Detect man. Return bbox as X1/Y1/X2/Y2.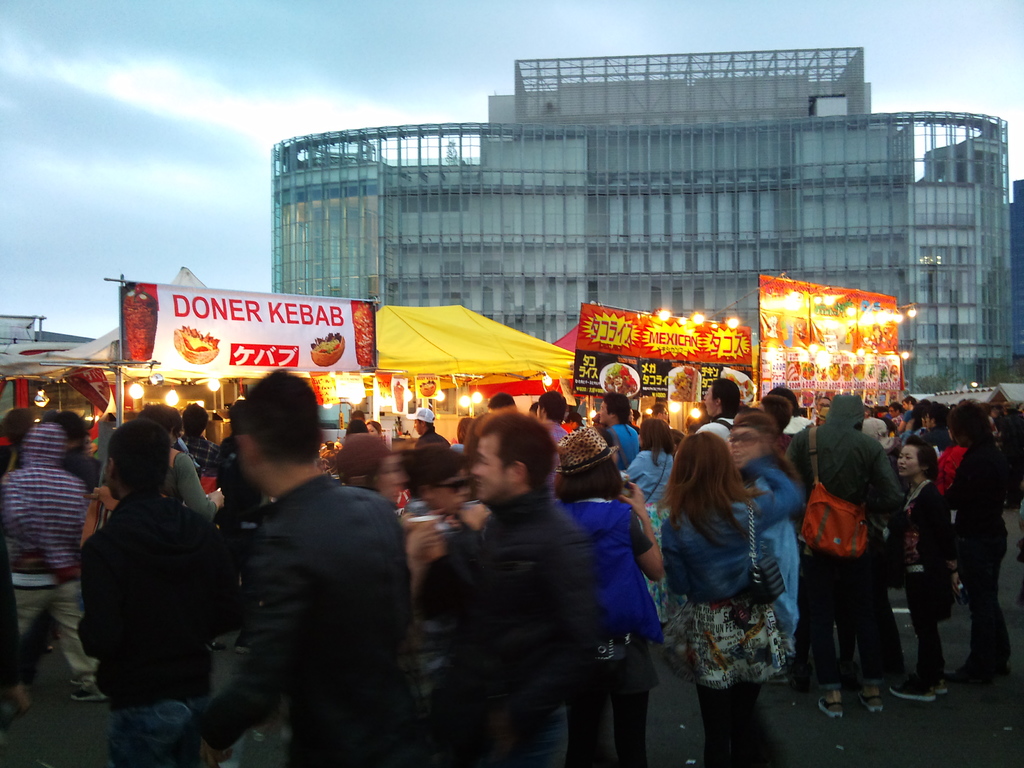
689/378/744/439.
